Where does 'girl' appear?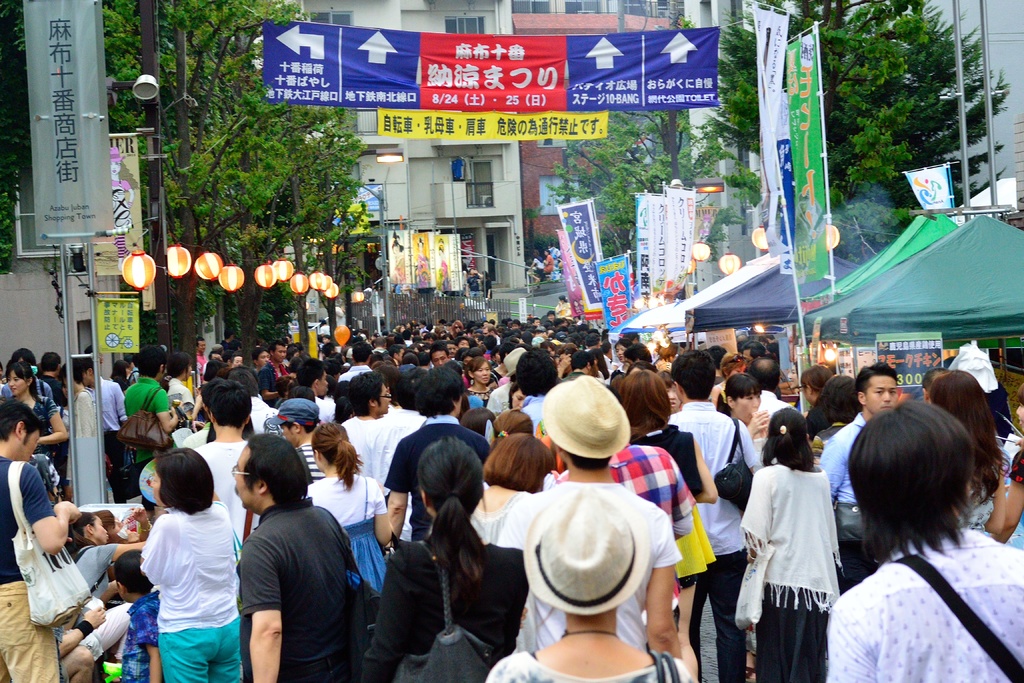
Appears at locate(3, 356, 75, 513).
